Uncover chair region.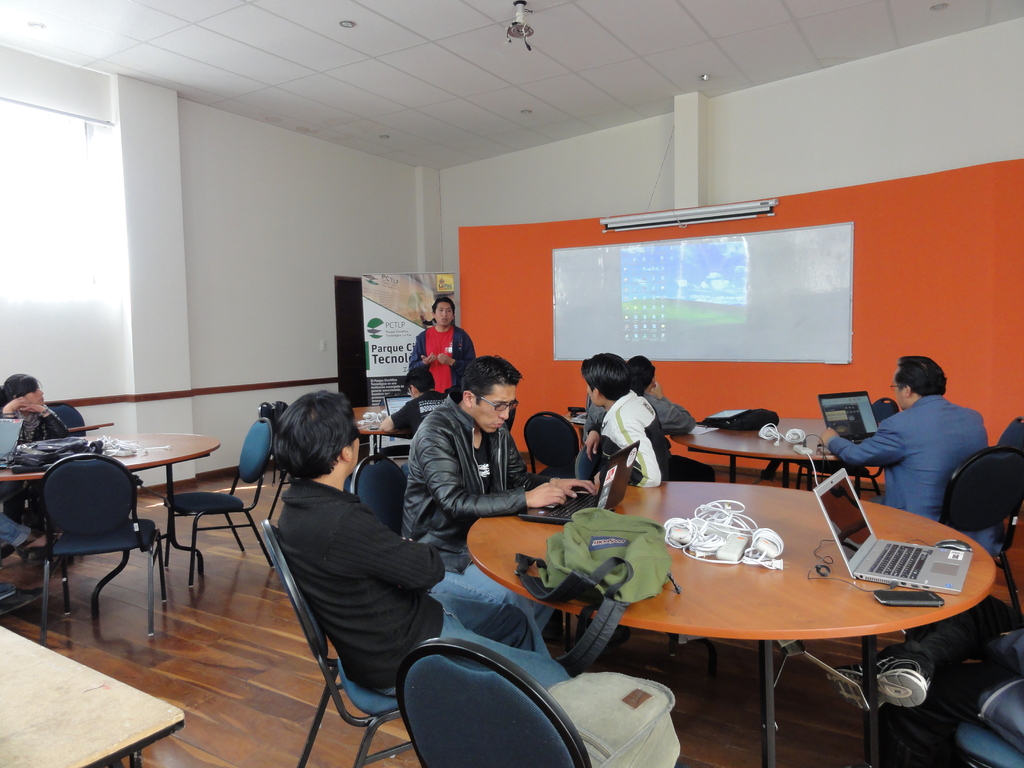
Uncovered: [168, 415, 271, 589].
